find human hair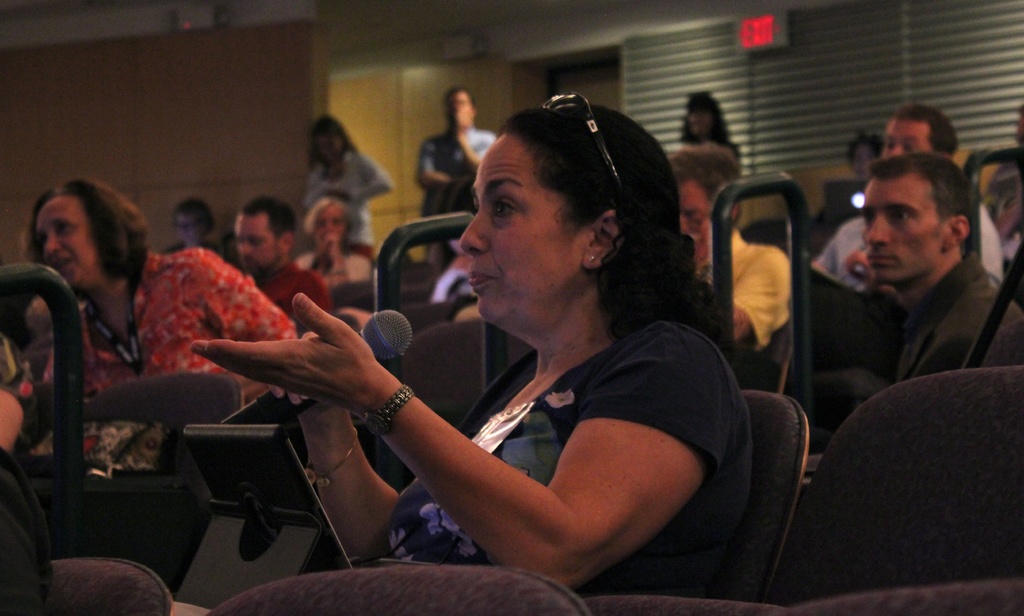
box=[890, 103, 960, 159]
